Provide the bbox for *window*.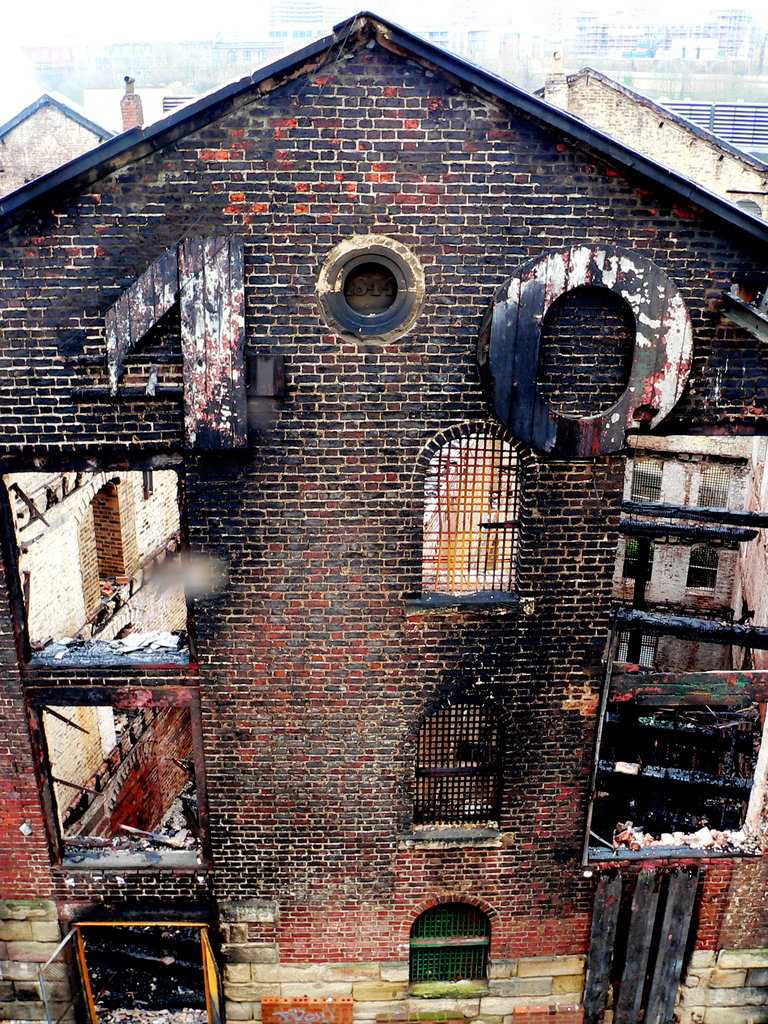
(628, 454, 668, 510).
